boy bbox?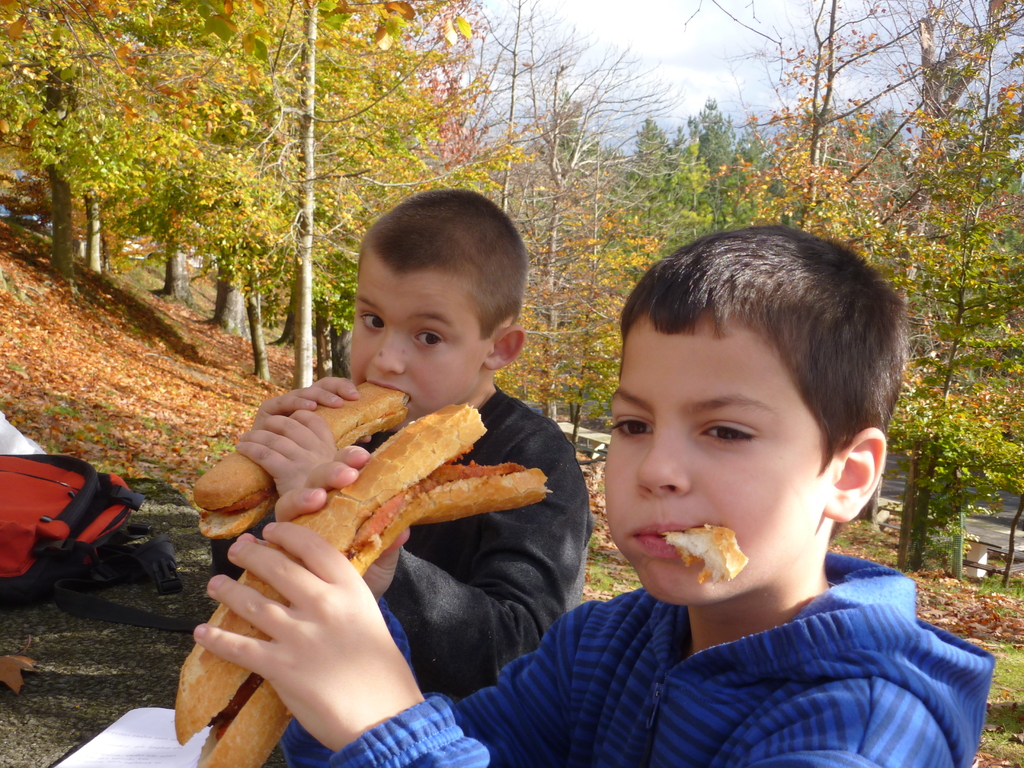
x1=189 y1=214 x2=991 y2=767
